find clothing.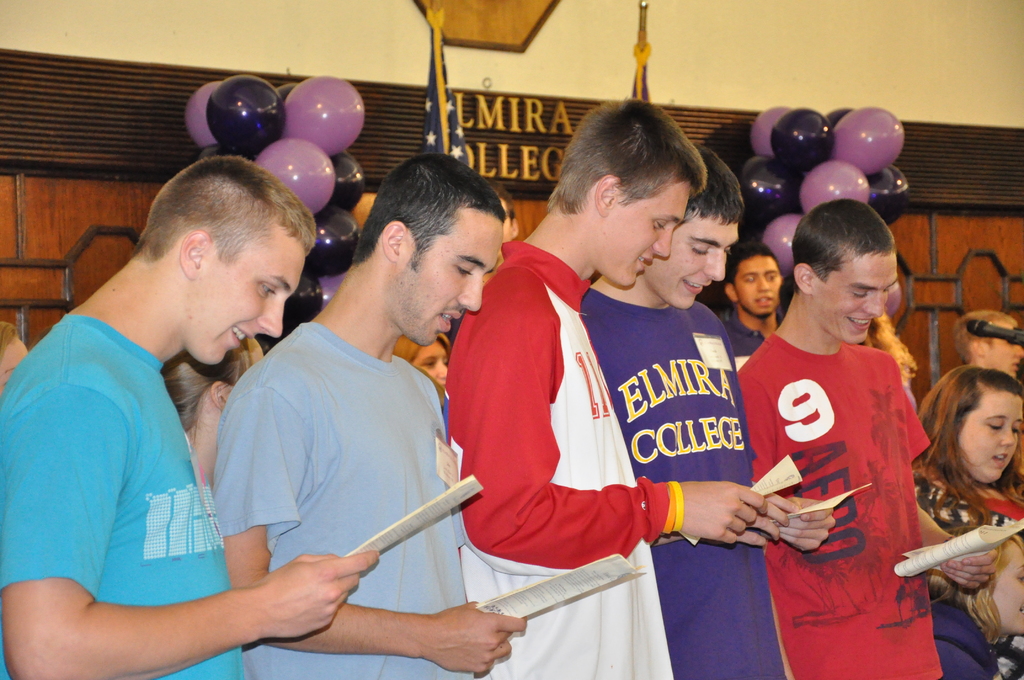
751,304,941,631.
